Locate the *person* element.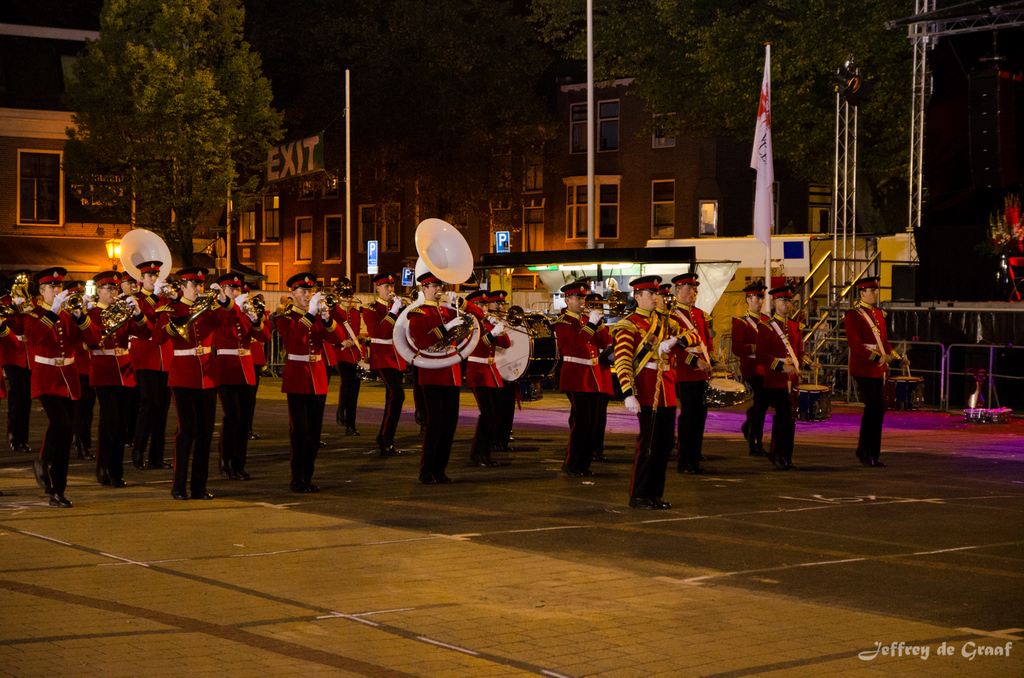
Element bbox: bbox=[0, 255, 508, 491].
